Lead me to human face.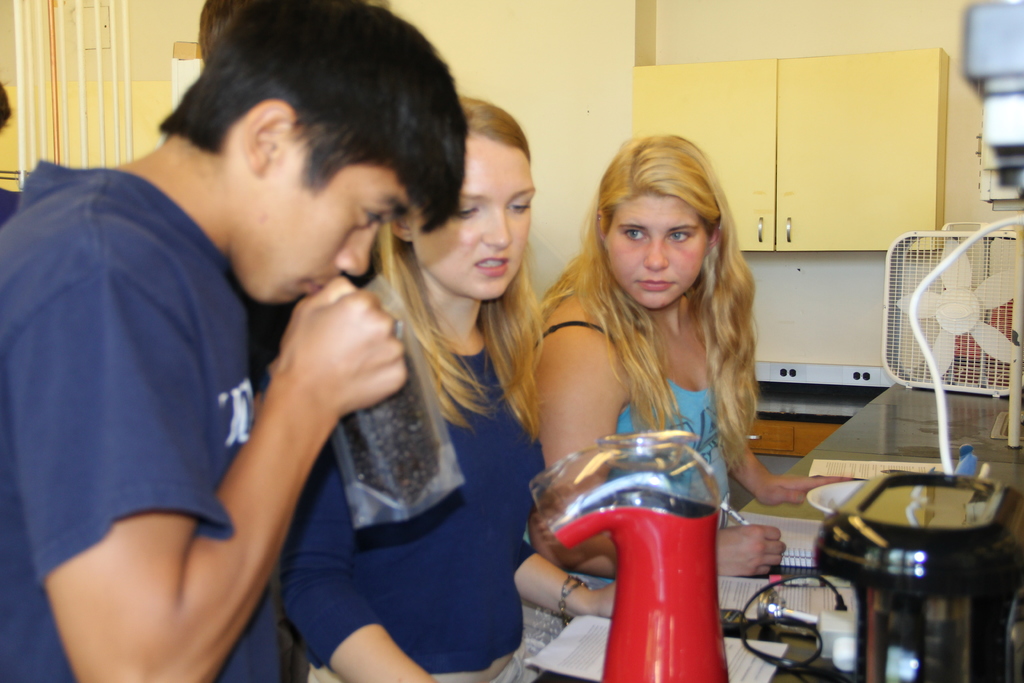
Lead to <box>232,160,415,306</box>.
